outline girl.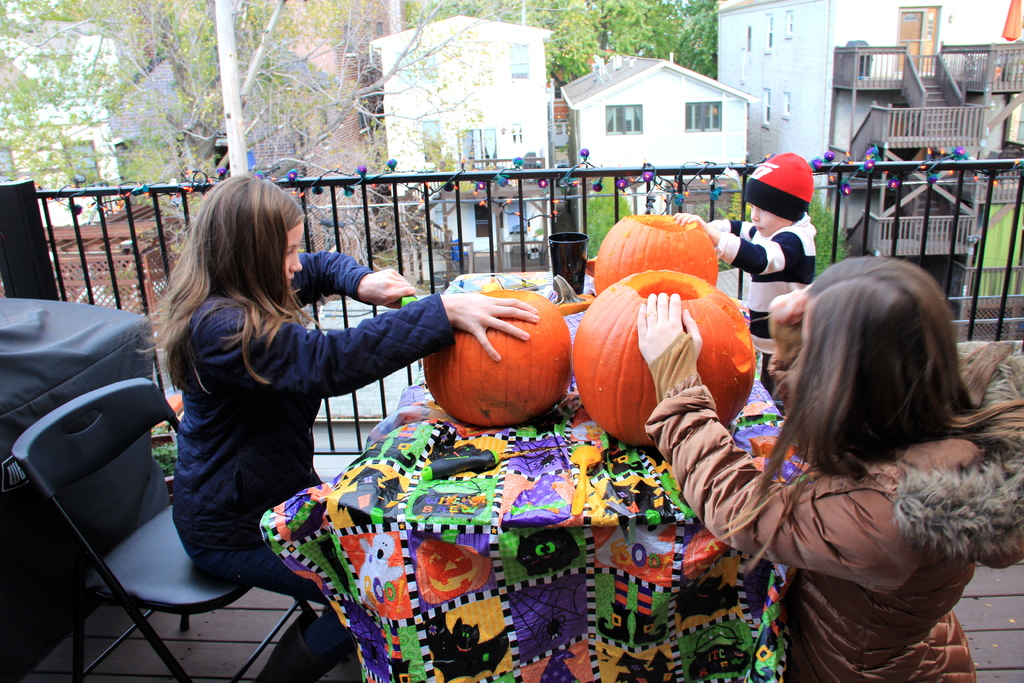
Outline: locate(147, 174, 526, 659).
